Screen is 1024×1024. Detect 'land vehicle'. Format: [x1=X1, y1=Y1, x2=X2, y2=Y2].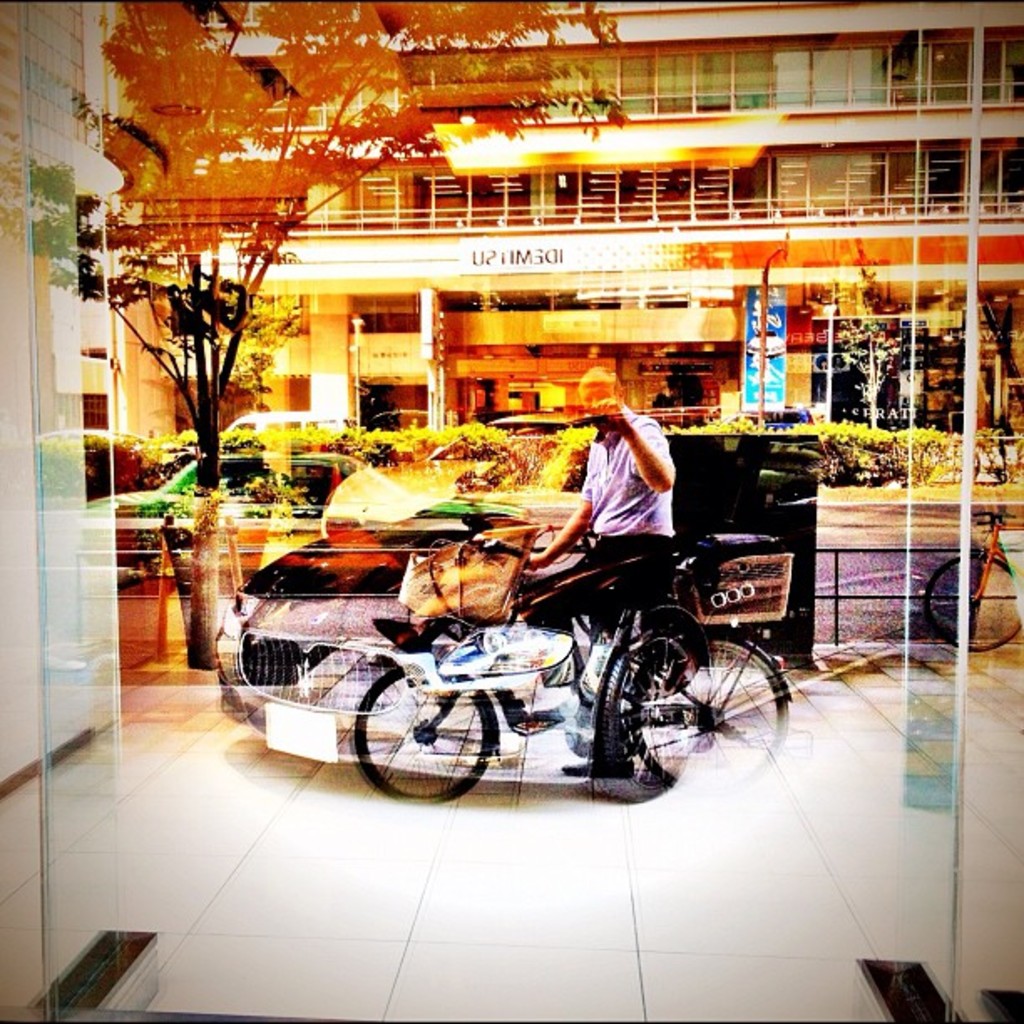
[x1=223, y1=400, x2=980, y2=766].
